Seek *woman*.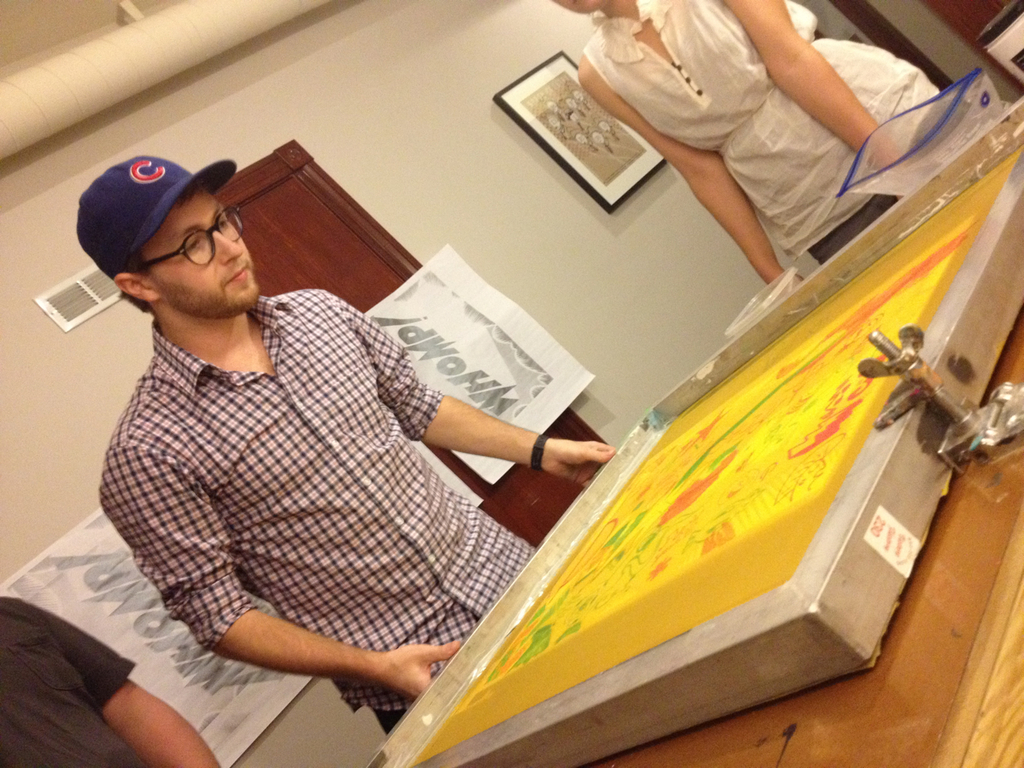
(539, 0, 938, 302).
